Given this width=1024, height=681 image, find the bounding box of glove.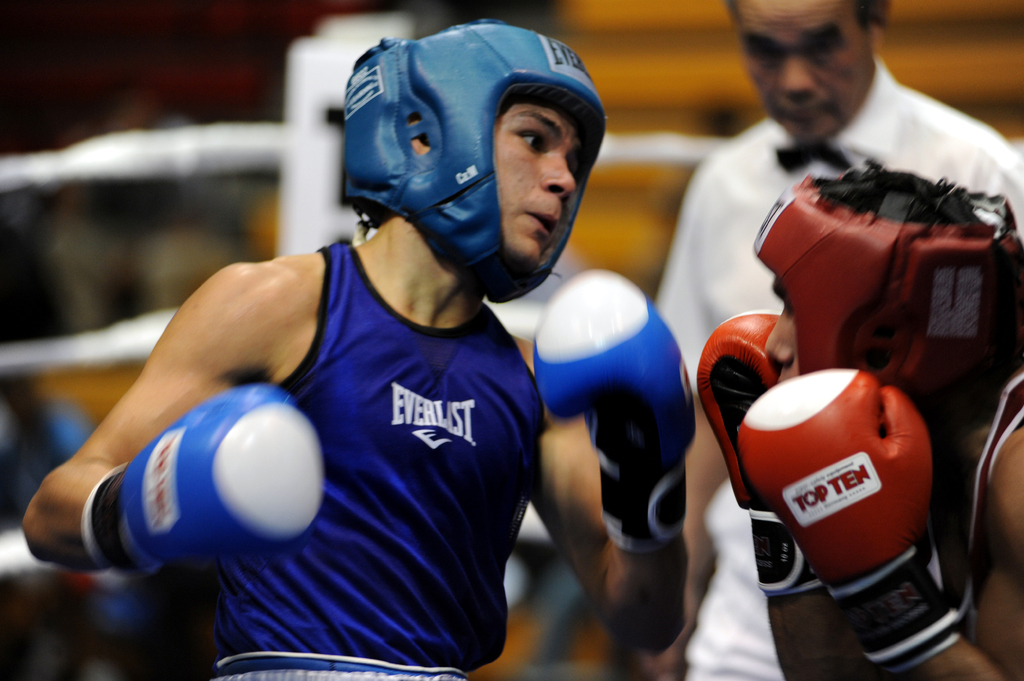
detection(80, 384, 323, 575).
